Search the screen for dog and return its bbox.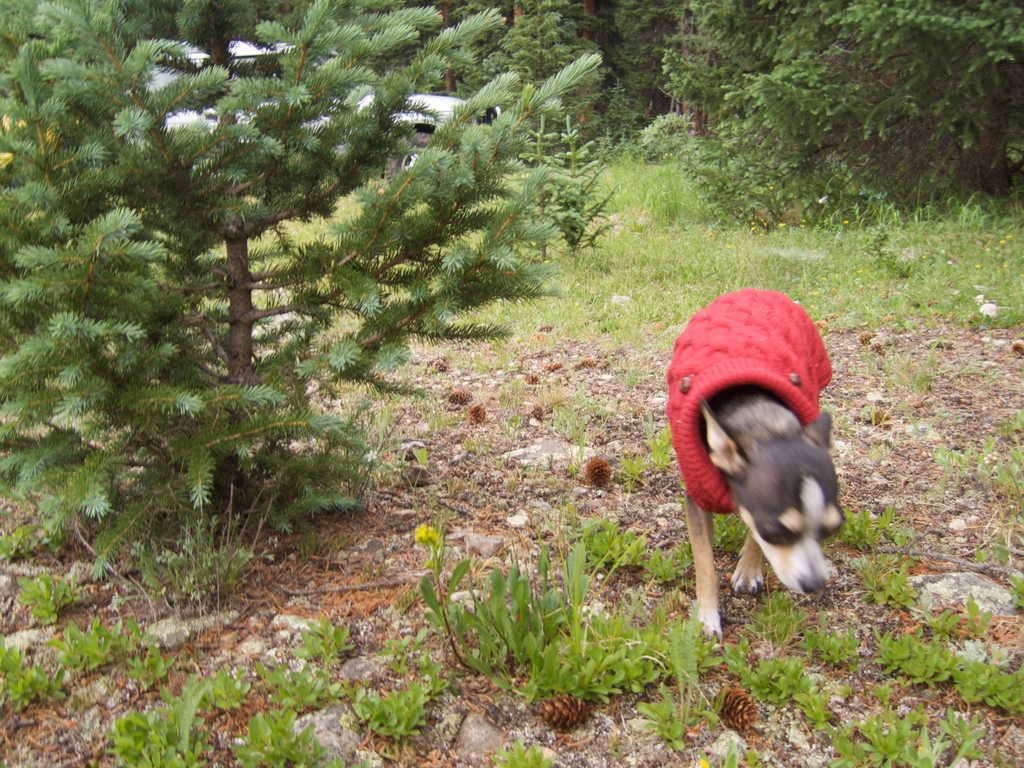
Found: detection(665, 288, 836, 648).
